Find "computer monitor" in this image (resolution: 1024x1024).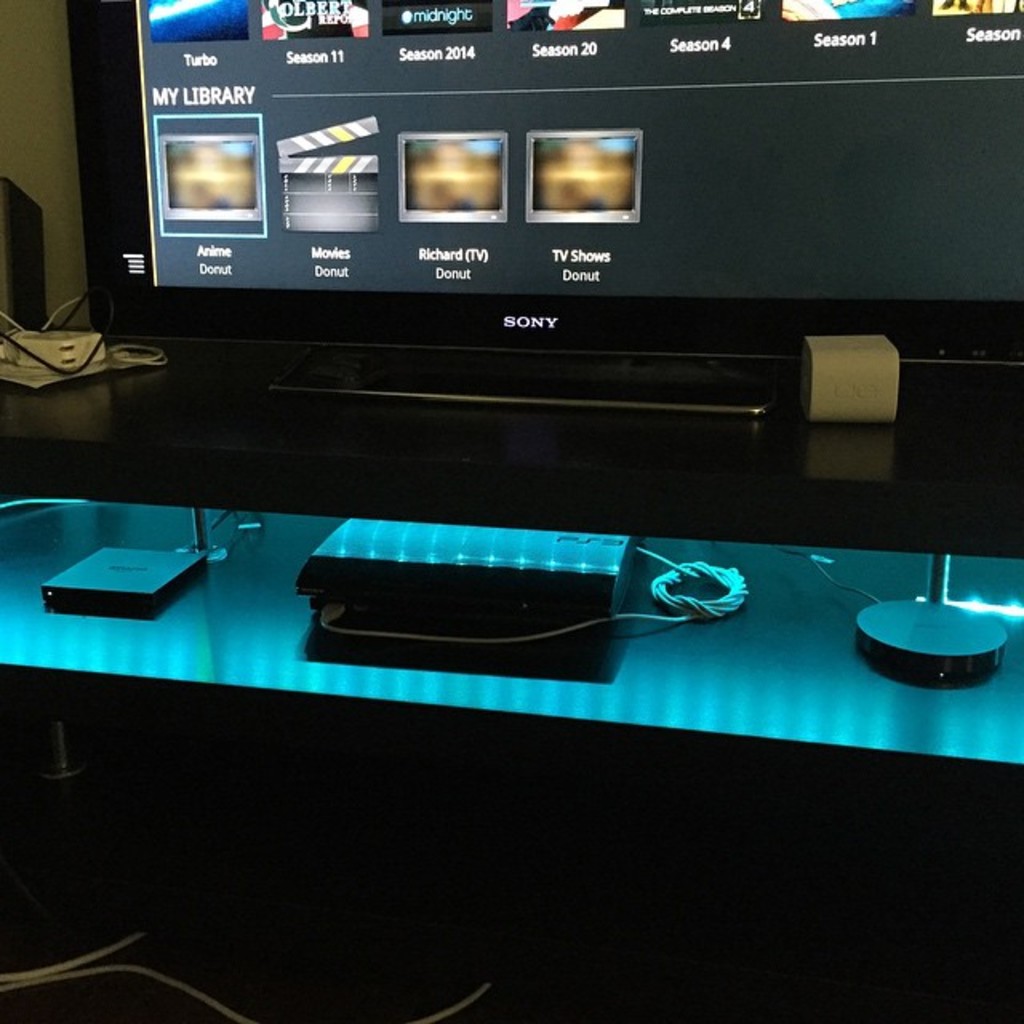
BBox(62, 0, 955, 403).
